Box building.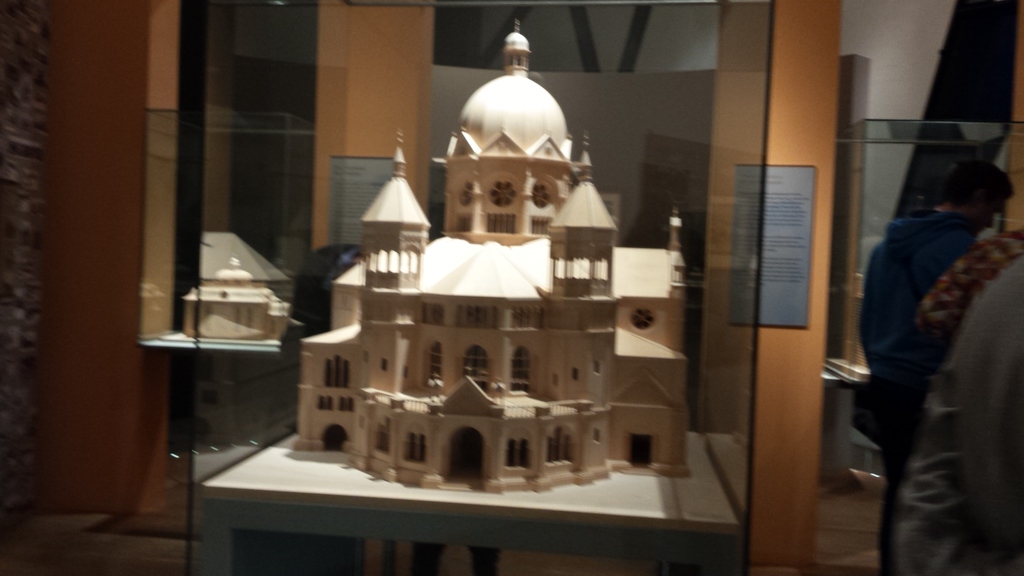
{"x1": 297, "y1": 21, "x2": 694, "y2": 497}.
